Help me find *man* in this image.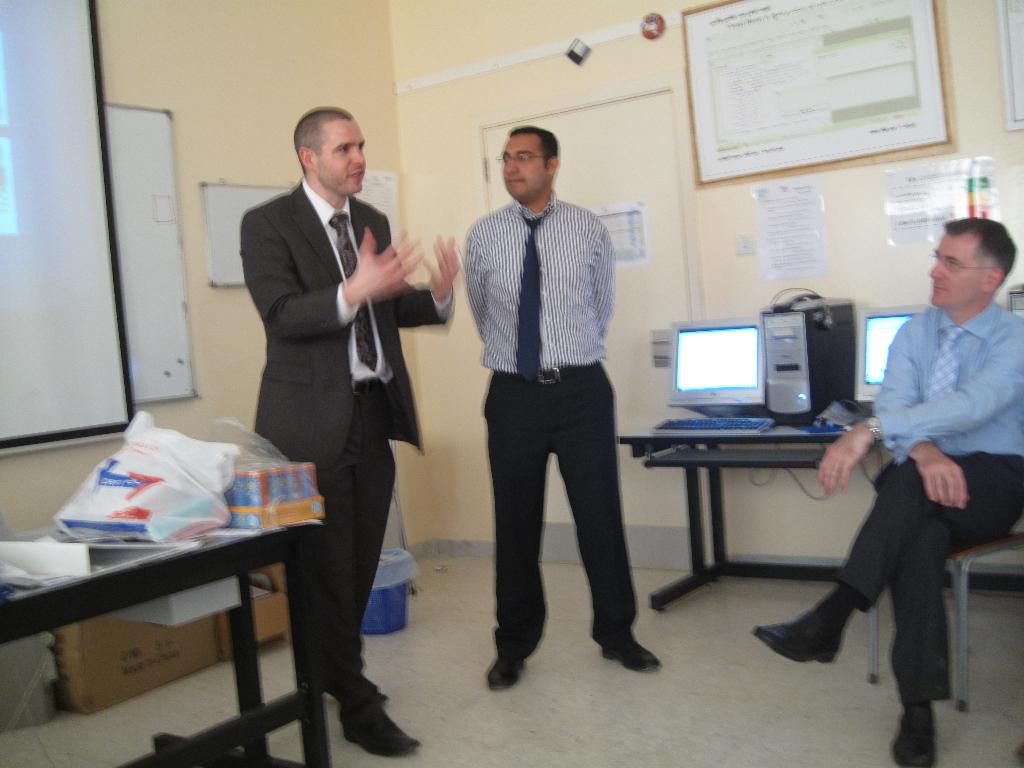
Found it: box(243, 106, 461, 754).
